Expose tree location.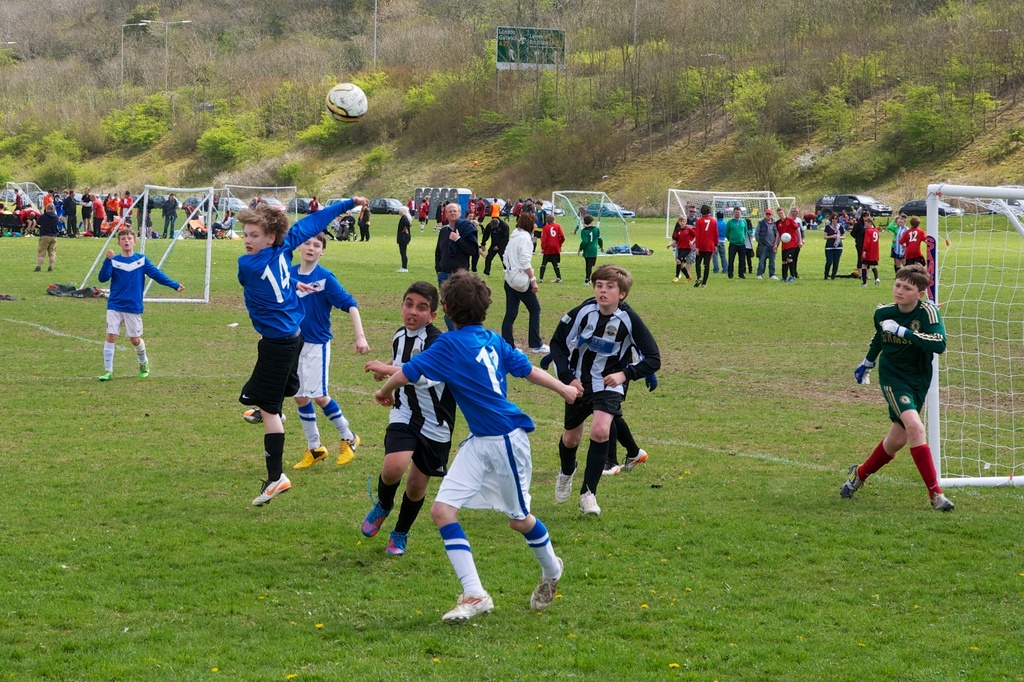
Exposed at region(967, 94, 1001, 115).
